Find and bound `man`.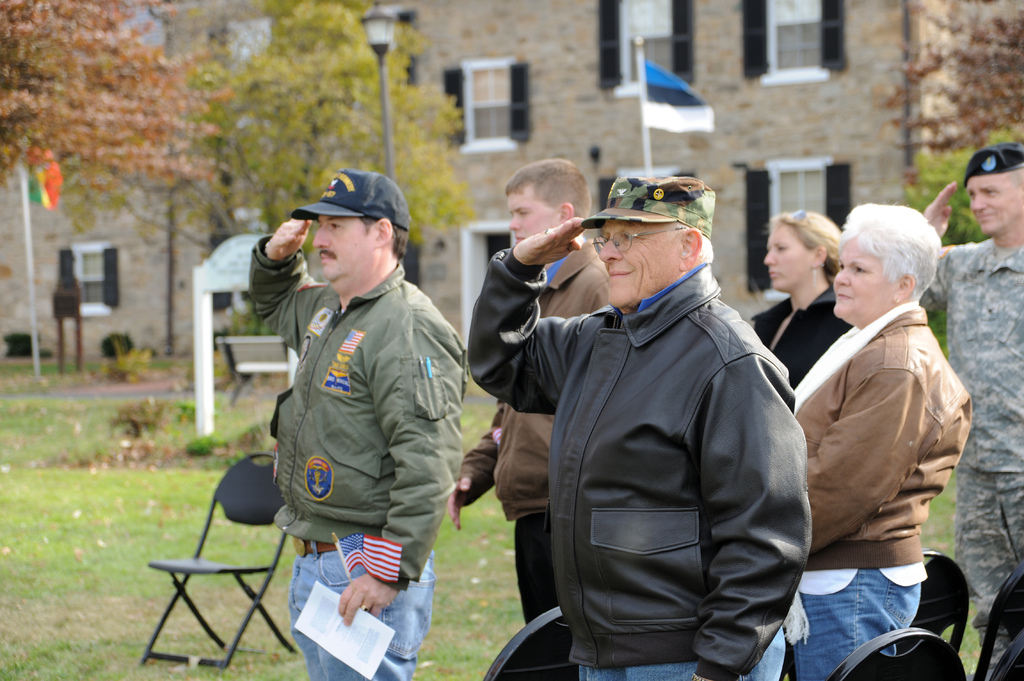
Bound: x1=924 y1=138 x2=1023 y2=680.
